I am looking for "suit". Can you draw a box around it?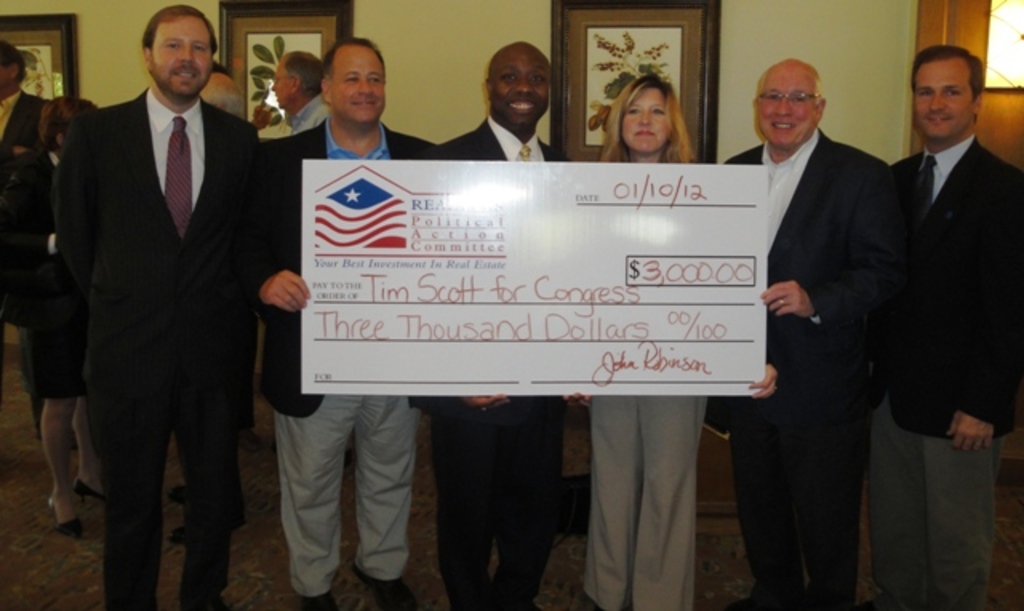
Sure, the bounding box is left=403, top=120, right=563, bottom=609.
